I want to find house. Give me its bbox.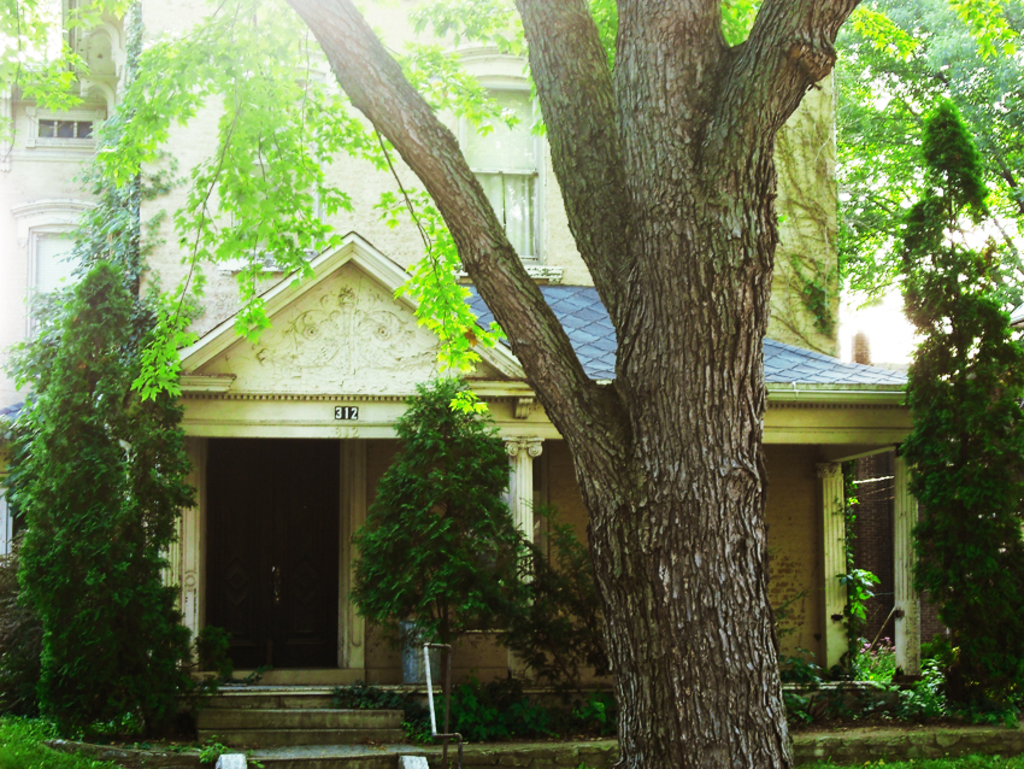
crop(146, 231, 946, 742).
